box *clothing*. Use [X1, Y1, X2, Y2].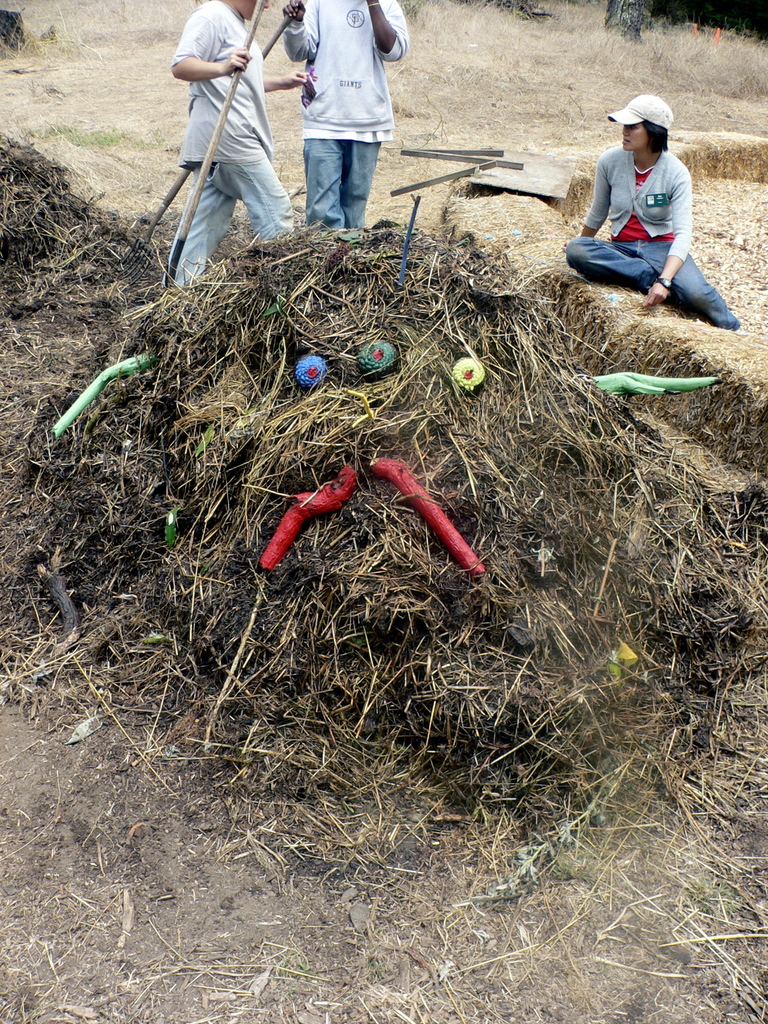
[163, 20, 294, 255].
